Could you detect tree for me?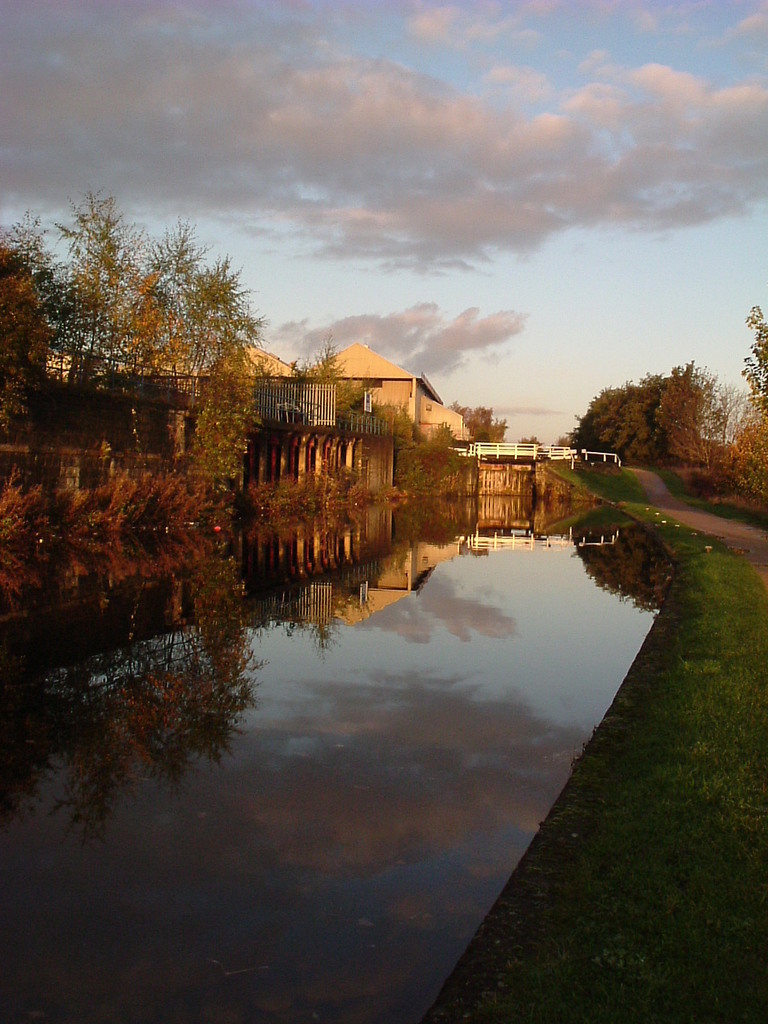
Detection result: locate(34, 182, 314, 480).
